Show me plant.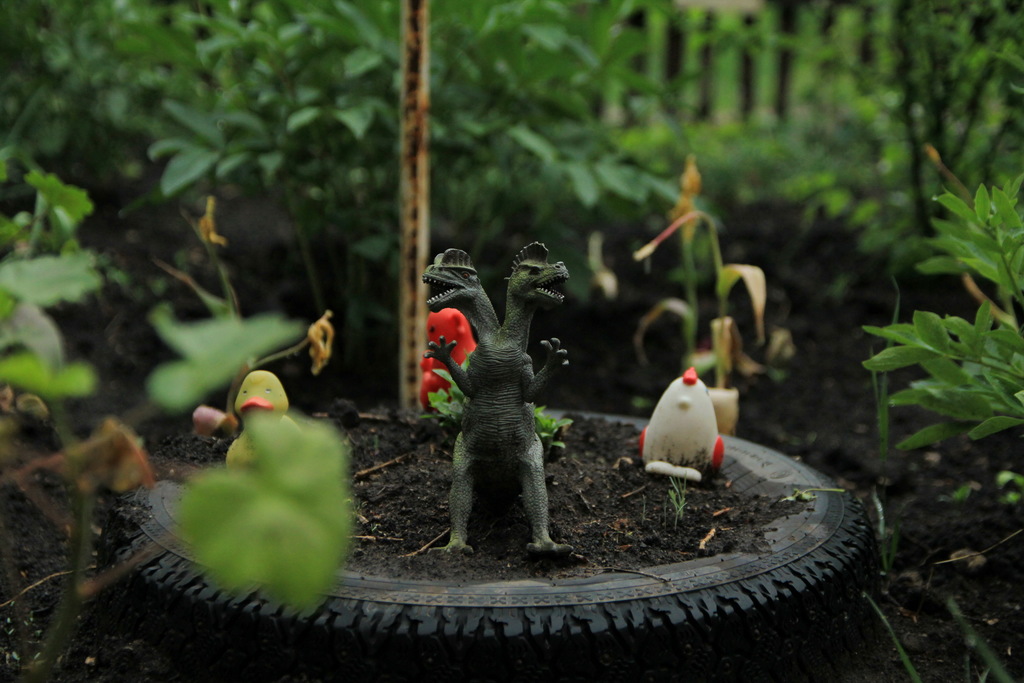
plant is here: bbox(0, 168, 355, 682).
